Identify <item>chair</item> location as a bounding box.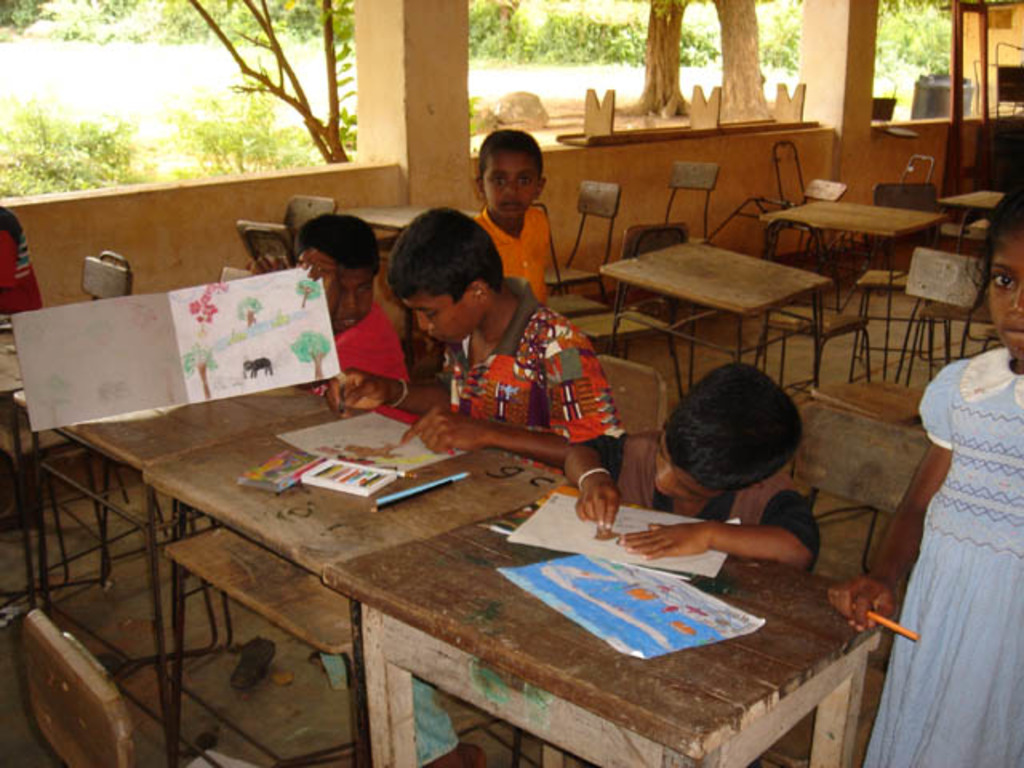
bbox(658, 158, 712, 243).
